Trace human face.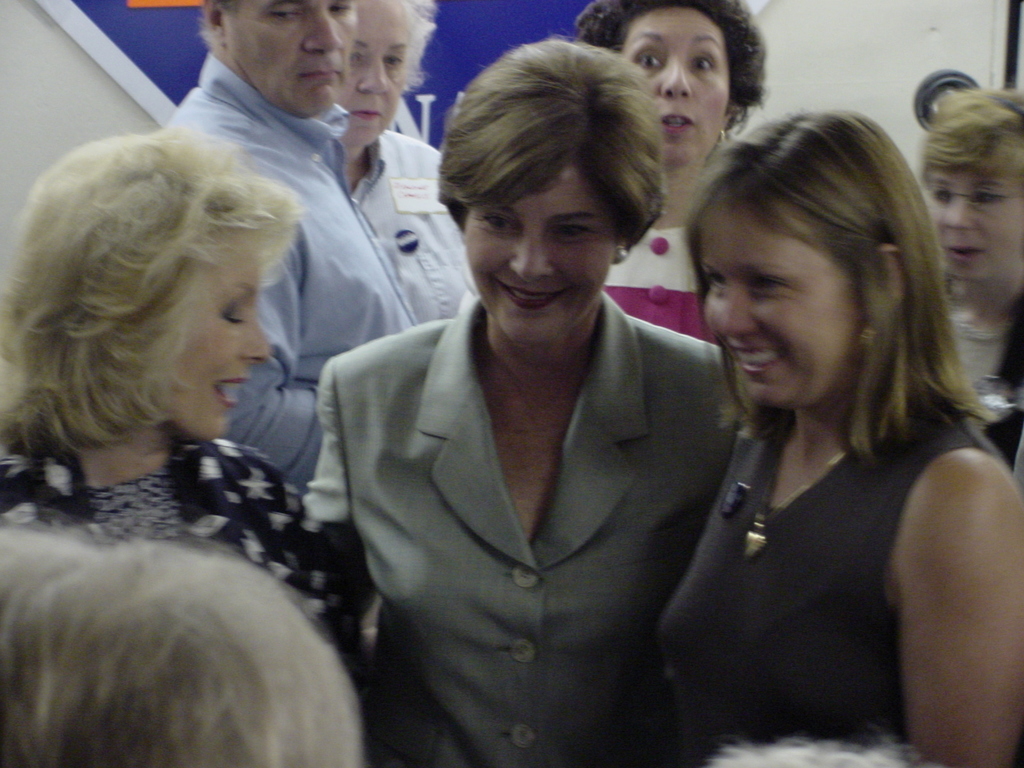
Traced to select_region(161, 261, 269, 440).
